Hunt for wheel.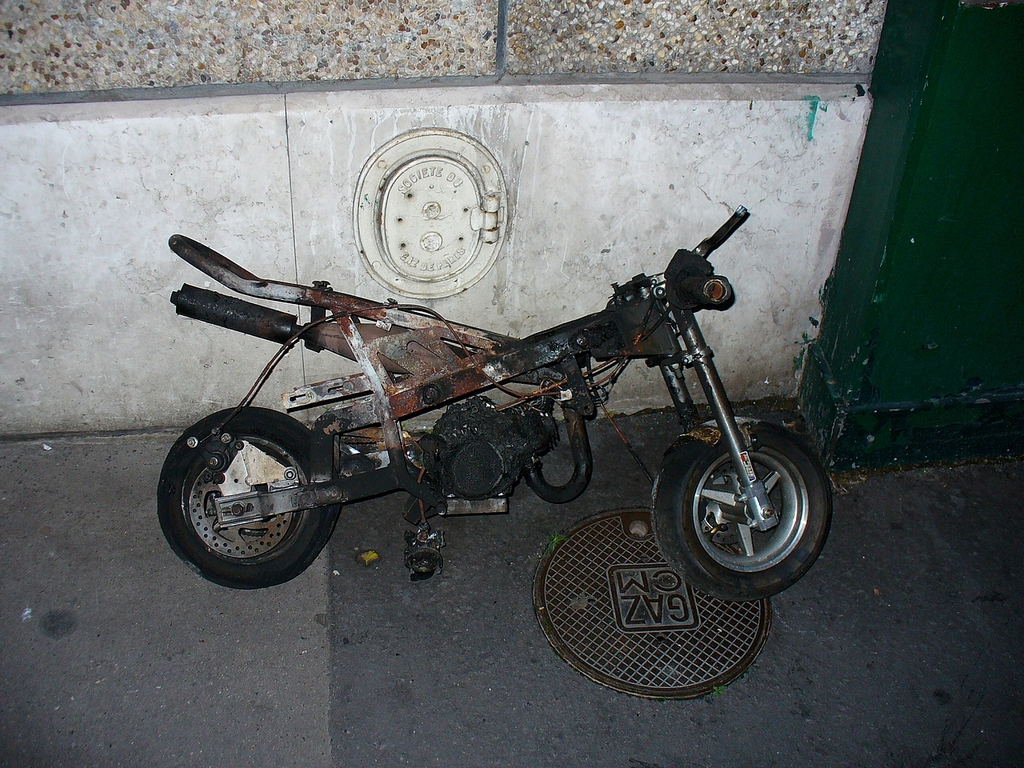
Hunted down at <box>161,408,343,586</box>.
